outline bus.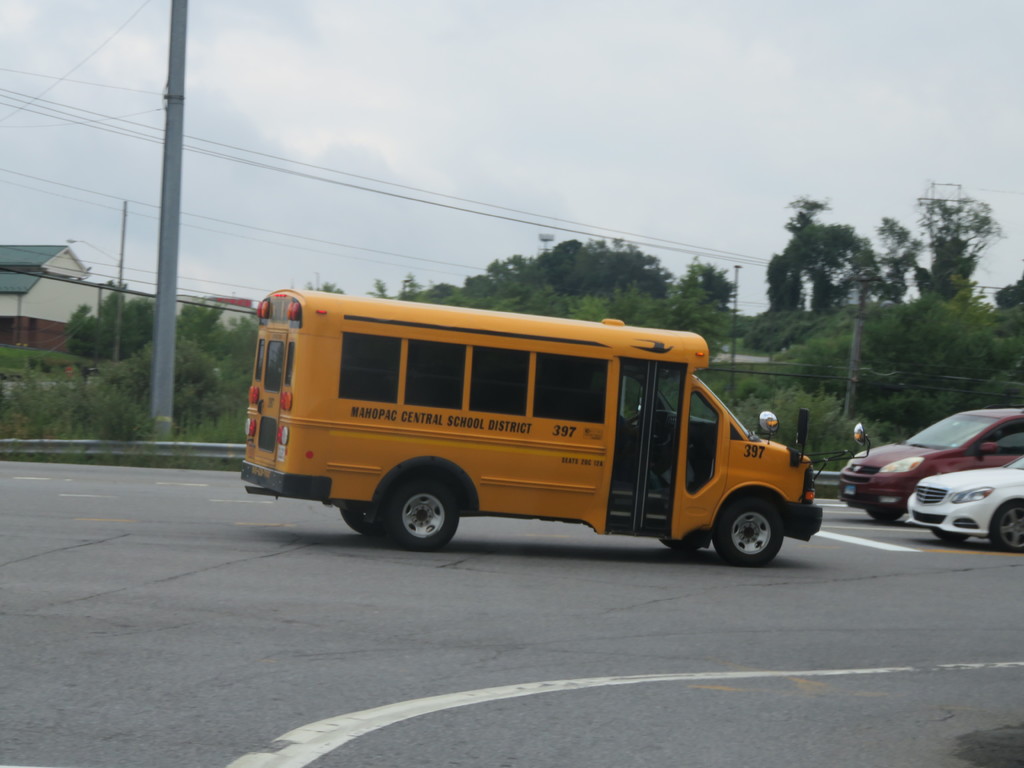
Outline: (241,286,870,568).
